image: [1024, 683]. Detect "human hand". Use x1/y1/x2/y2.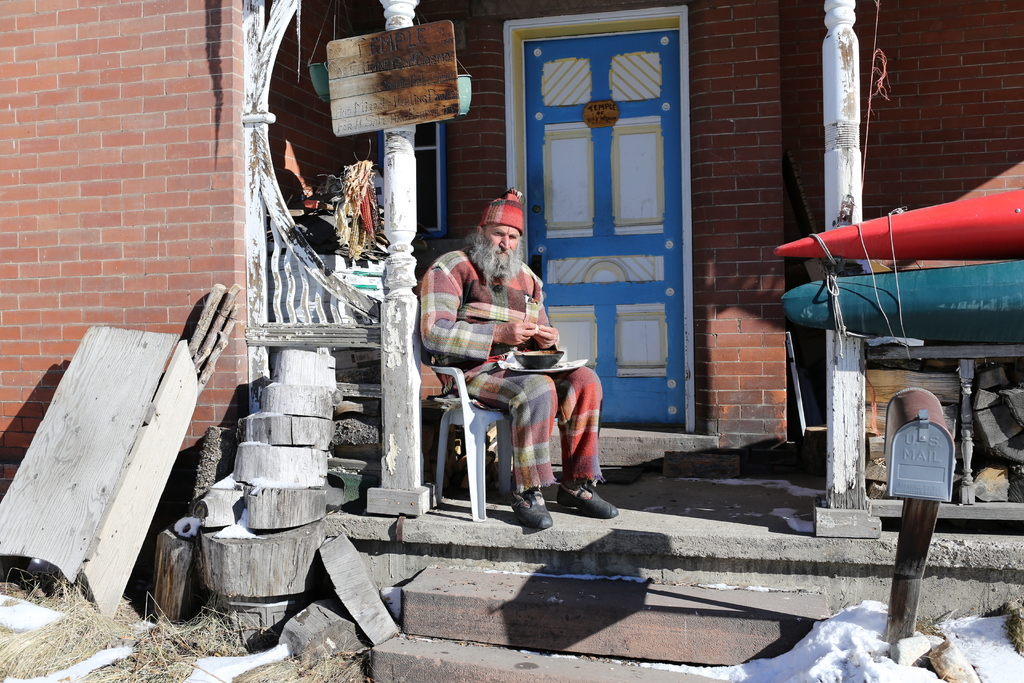
501/320/536/347.
